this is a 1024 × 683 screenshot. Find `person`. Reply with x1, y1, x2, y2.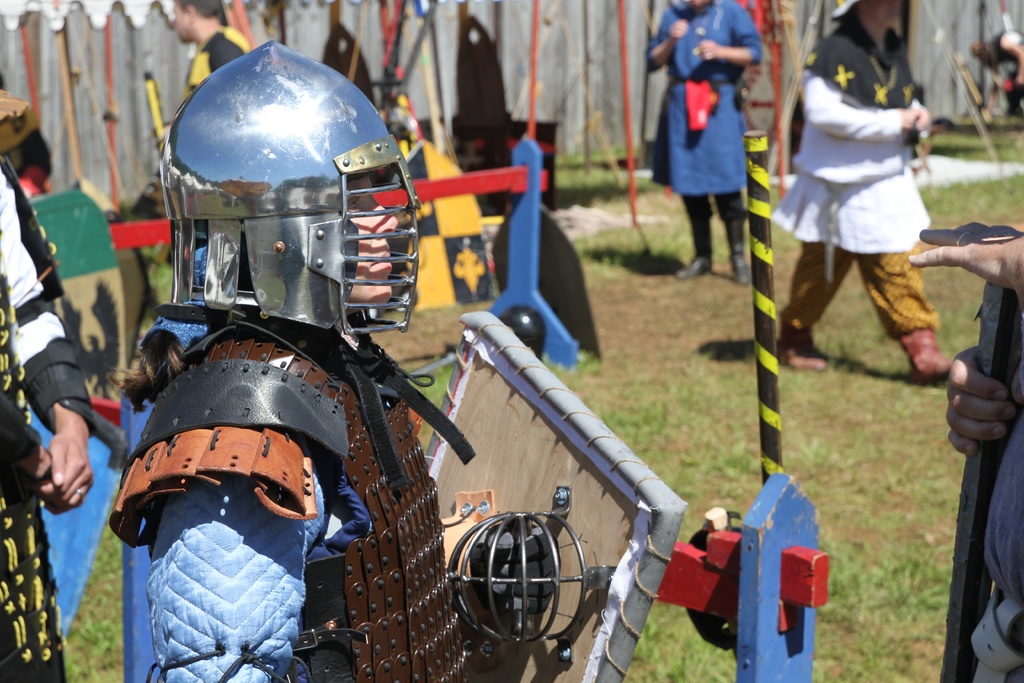
113, 35, 473, 682.
